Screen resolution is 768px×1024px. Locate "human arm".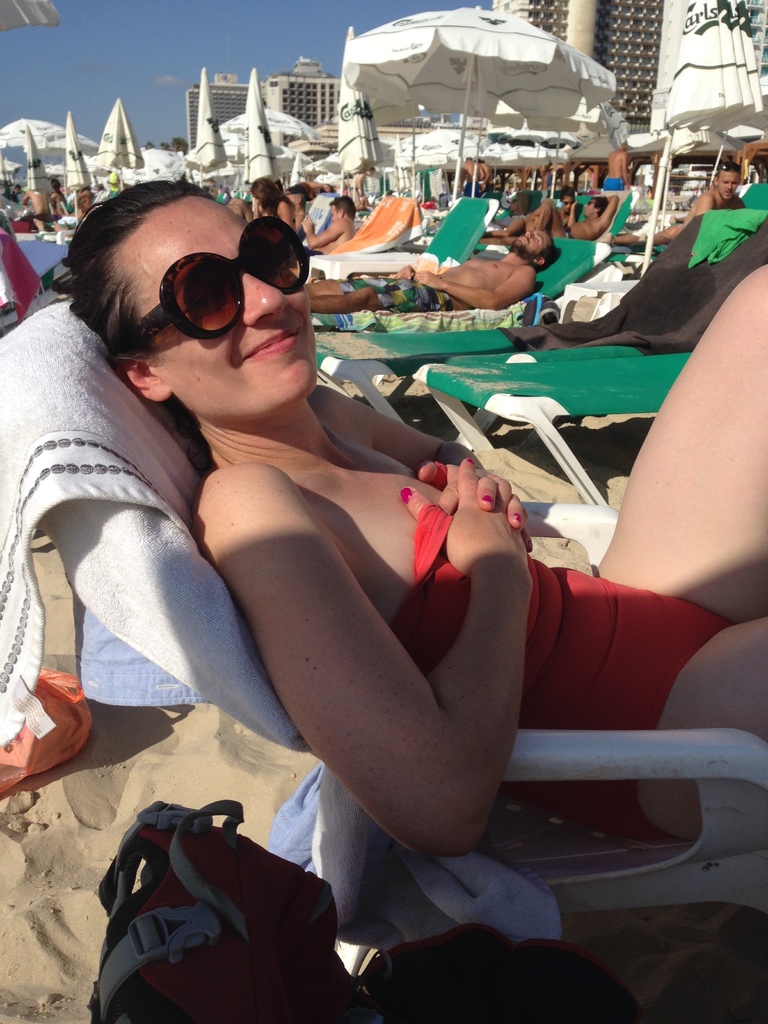
box=[566, 199, 576, 227].
